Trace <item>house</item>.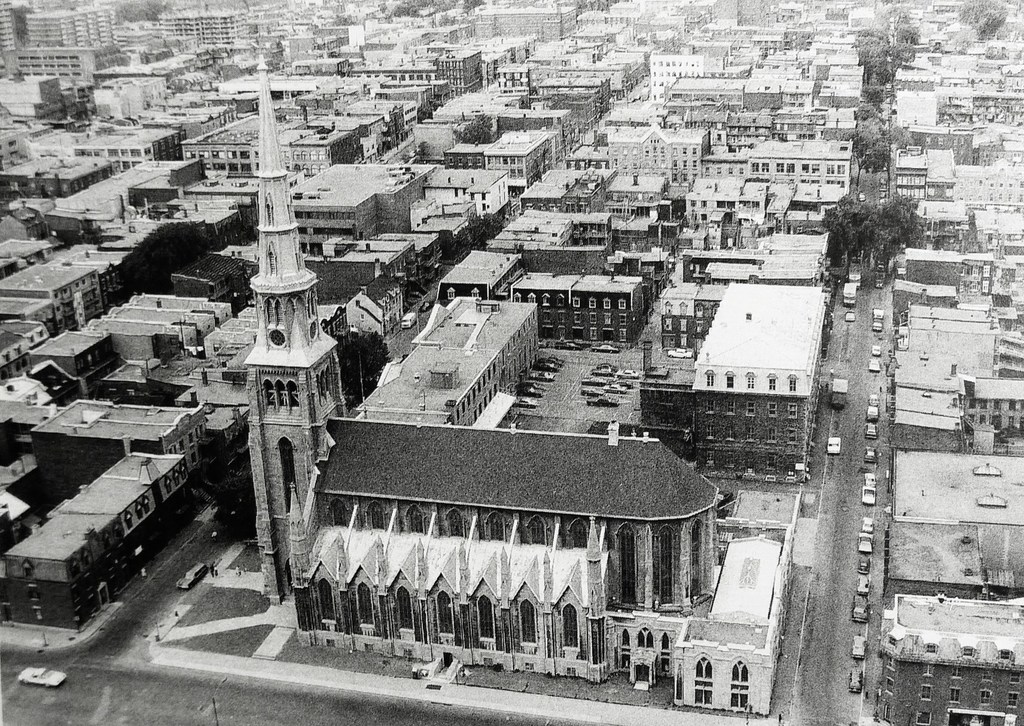
Traced to {"x1": 516, "y1": 166, "x2": 621, "y2": 214}.
